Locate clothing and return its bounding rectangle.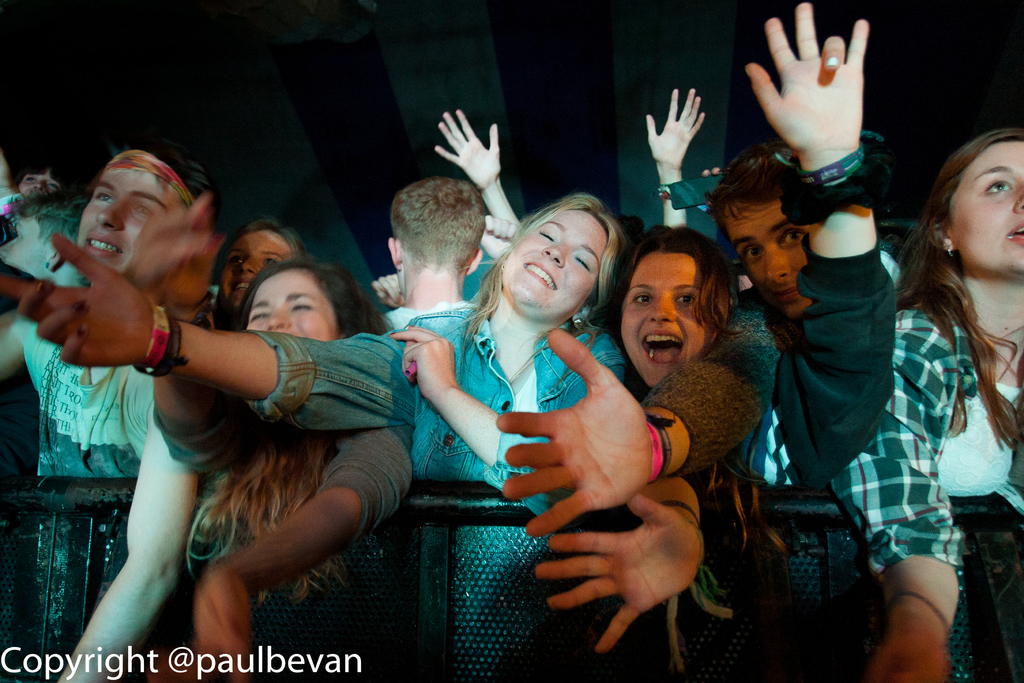
BBox(474, 229, 516, 295).
